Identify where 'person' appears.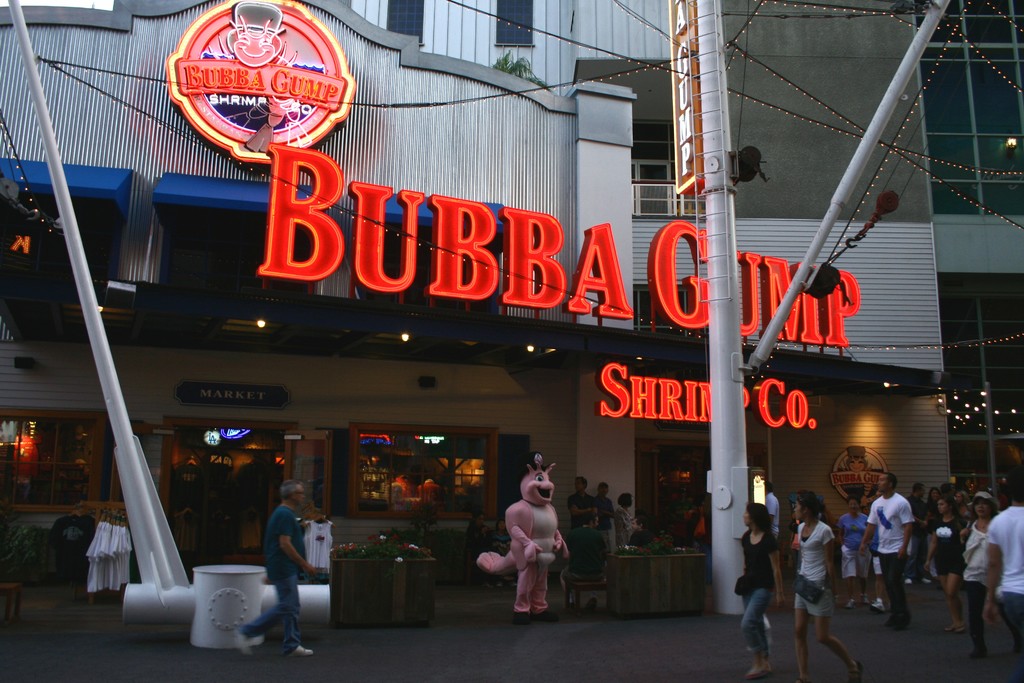
Appears at l=741, t=504, r=781, b=682.
